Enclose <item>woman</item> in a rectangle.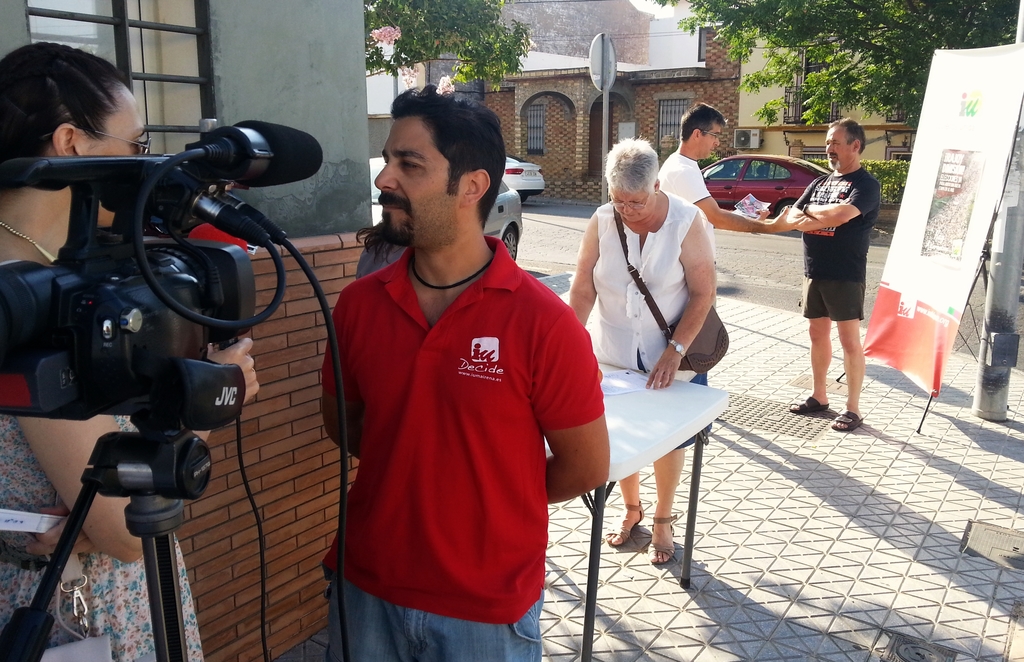
[left=0, top=38, right=262, bottom=661].
